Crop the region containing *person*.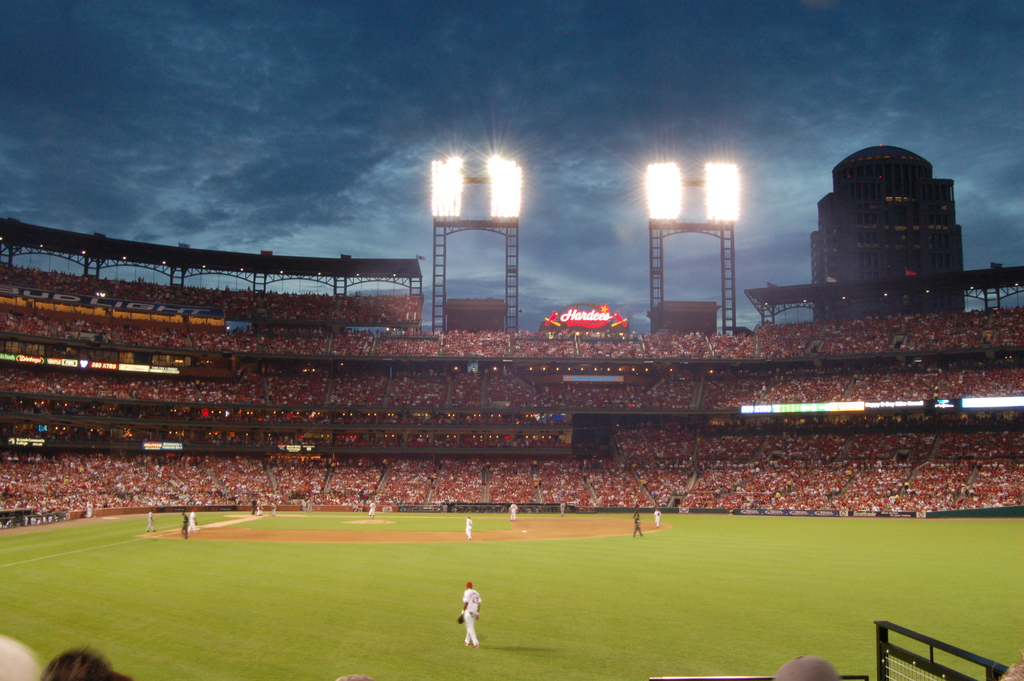
Crop region: bbox=[630, 511, 645, 540].
